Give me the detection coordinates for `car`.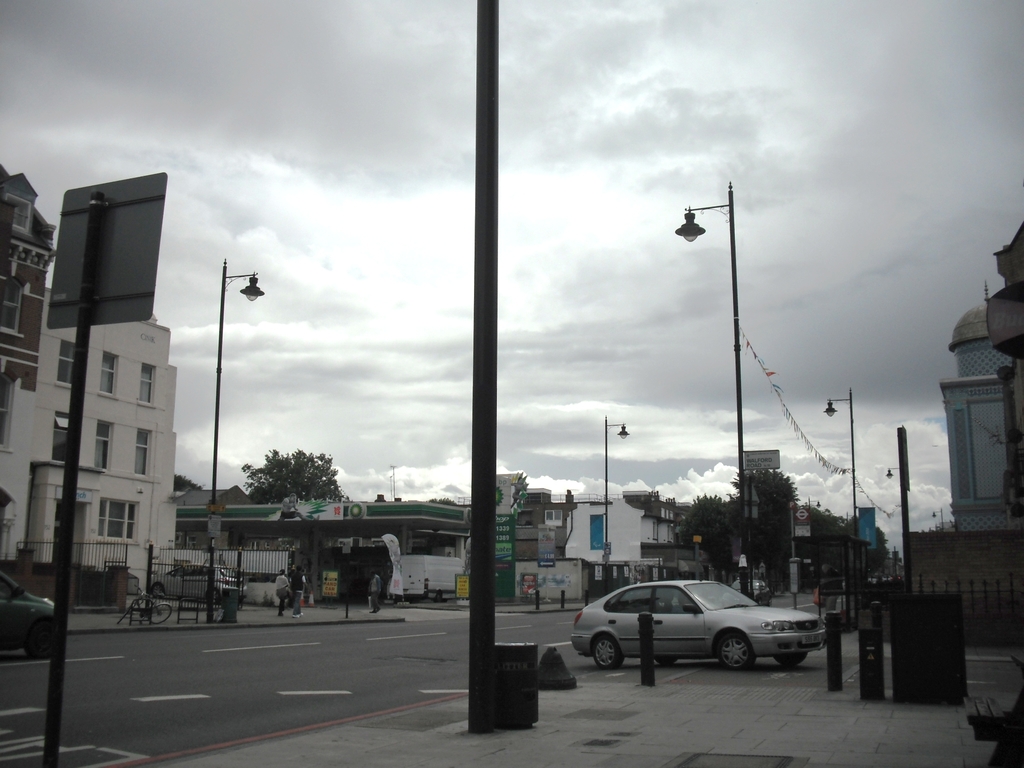
bbox=(149, 557, 247, 605).
